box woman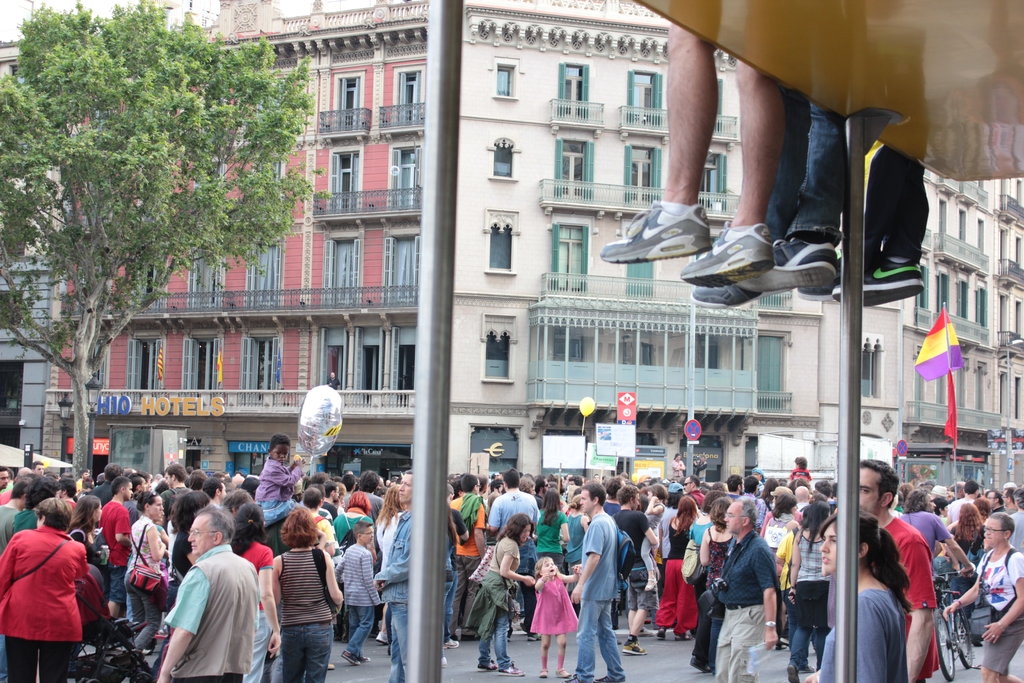
(x1=535, y1=488, x2=569, y2=572)
